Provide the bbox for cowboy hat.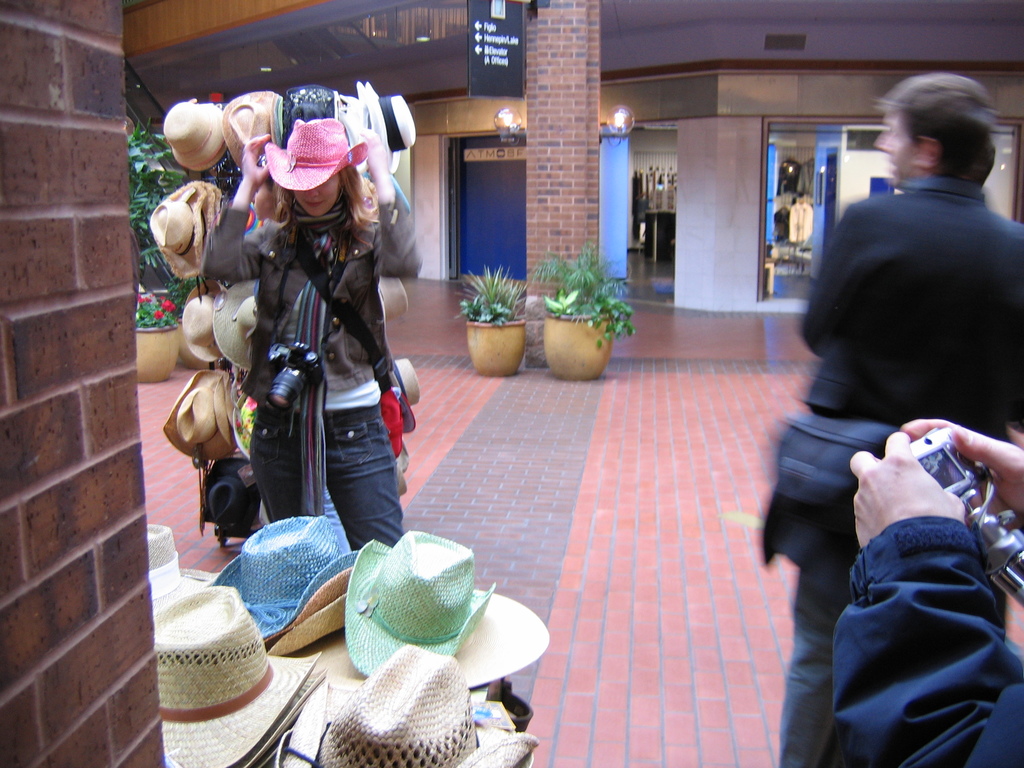
pyautogui.locateOnScreen(156, 582, 323, 767).
